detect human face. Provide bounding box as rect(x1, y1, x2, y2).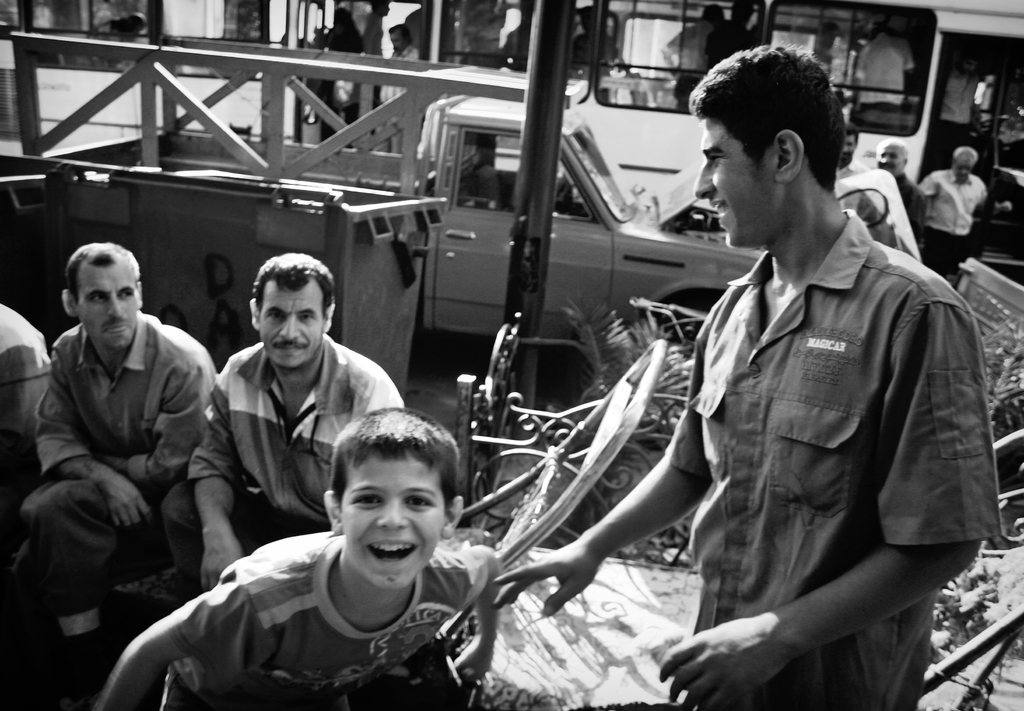
rect(259, 275, 324, 365).
